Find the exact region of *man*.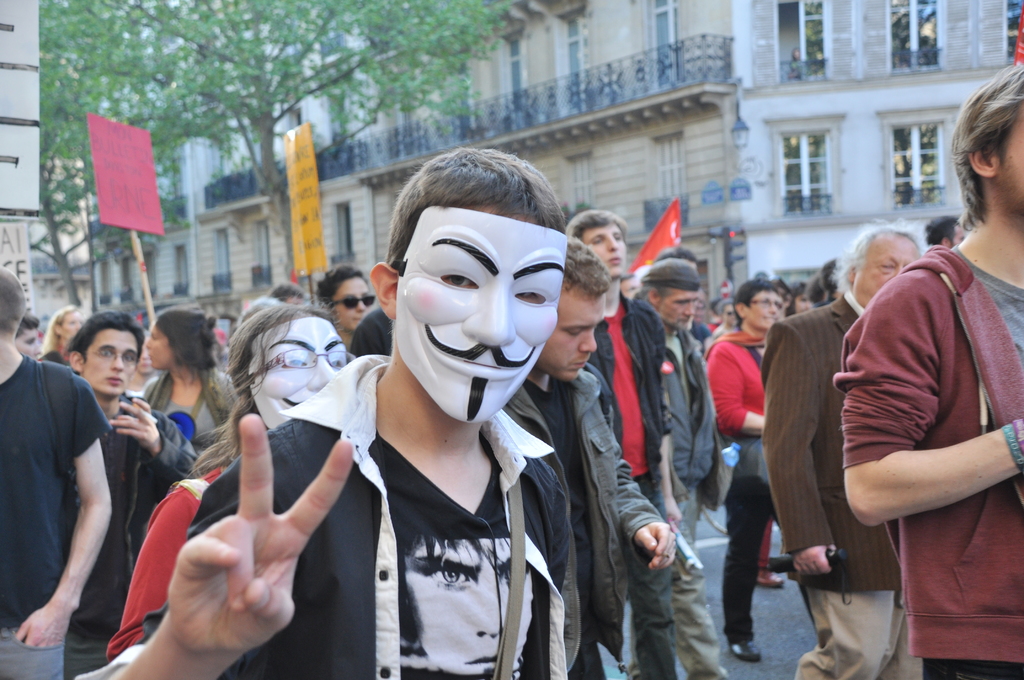
Exact region: locate(568, 210, 666, 675).
